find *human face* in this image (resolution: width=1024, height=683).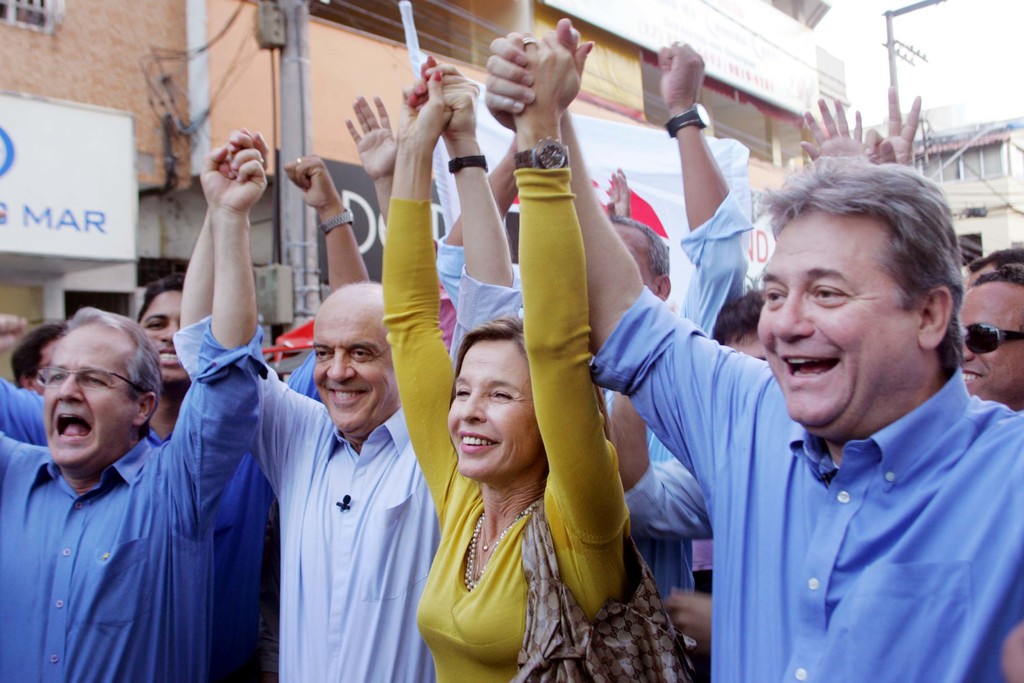
[left=138, top=289, right=180, bottom=377].
